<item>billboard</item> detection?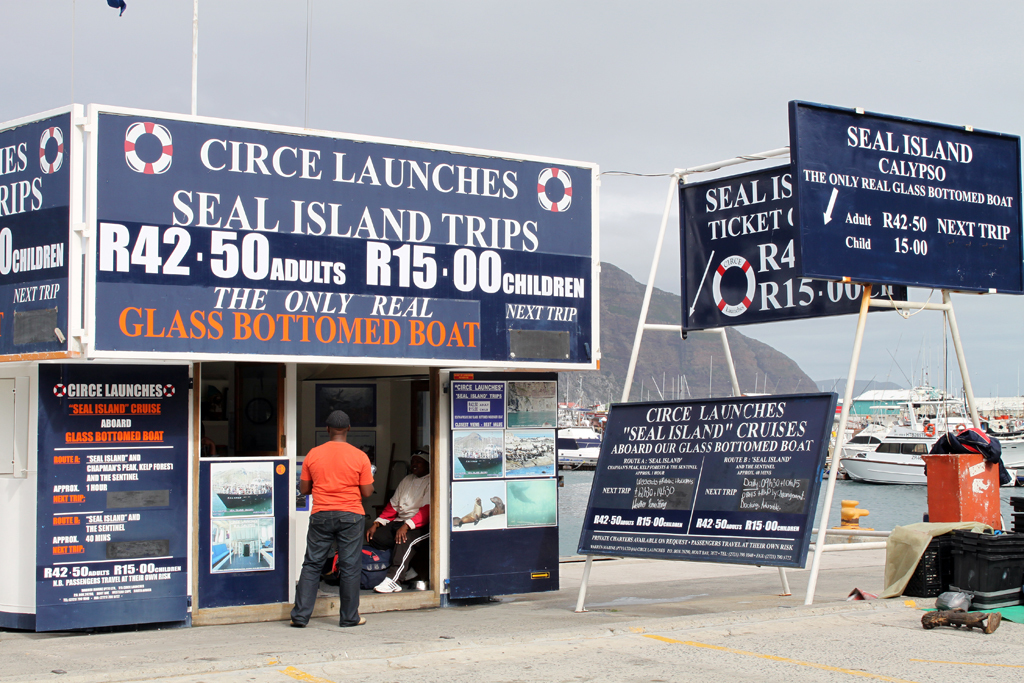
BBox(790, 95, 1019, 290)
